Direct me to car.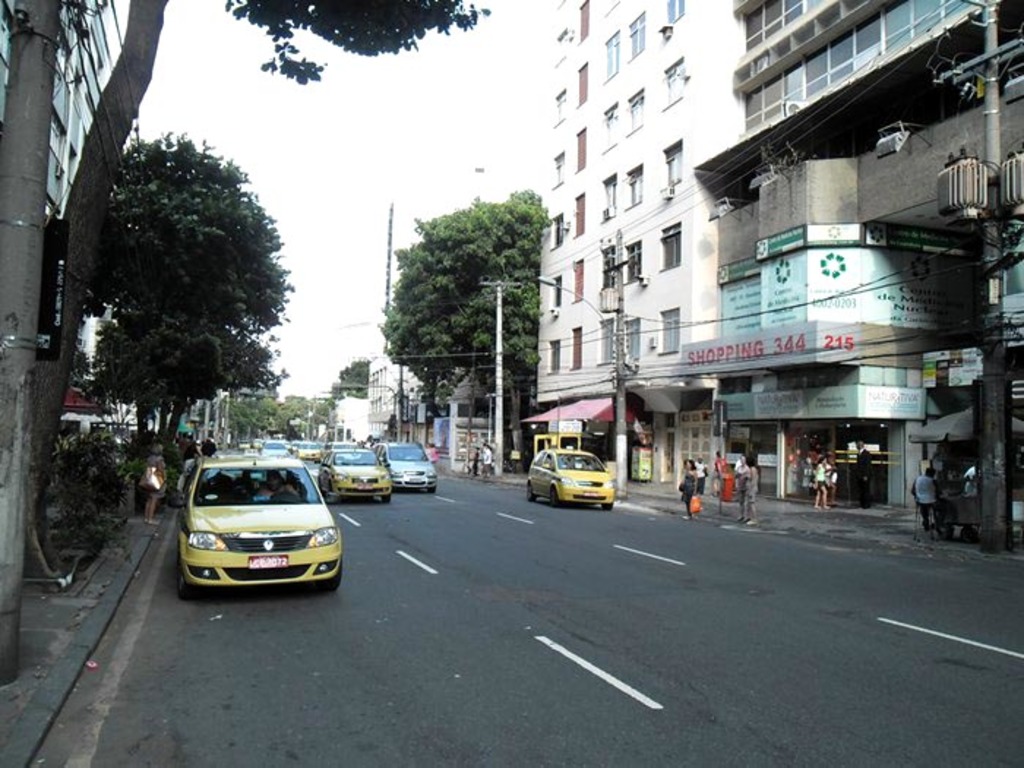
Direction: bbox(167, 448, 336, 601).
